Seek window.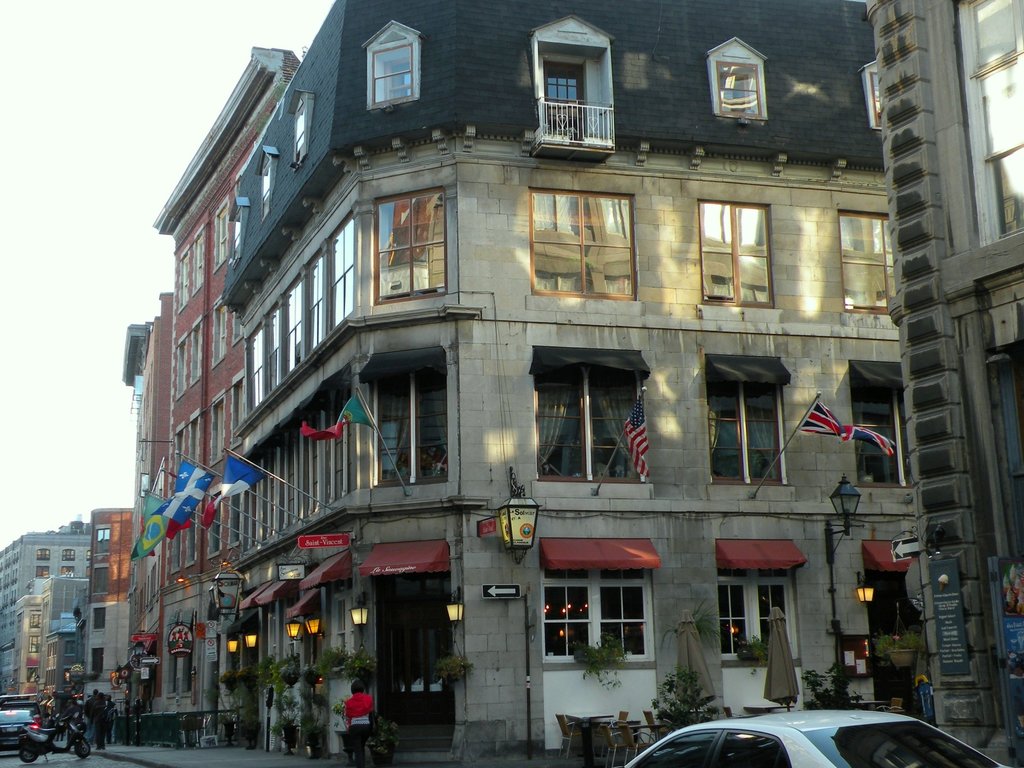
bbox=[355, 172, 452, 311].
